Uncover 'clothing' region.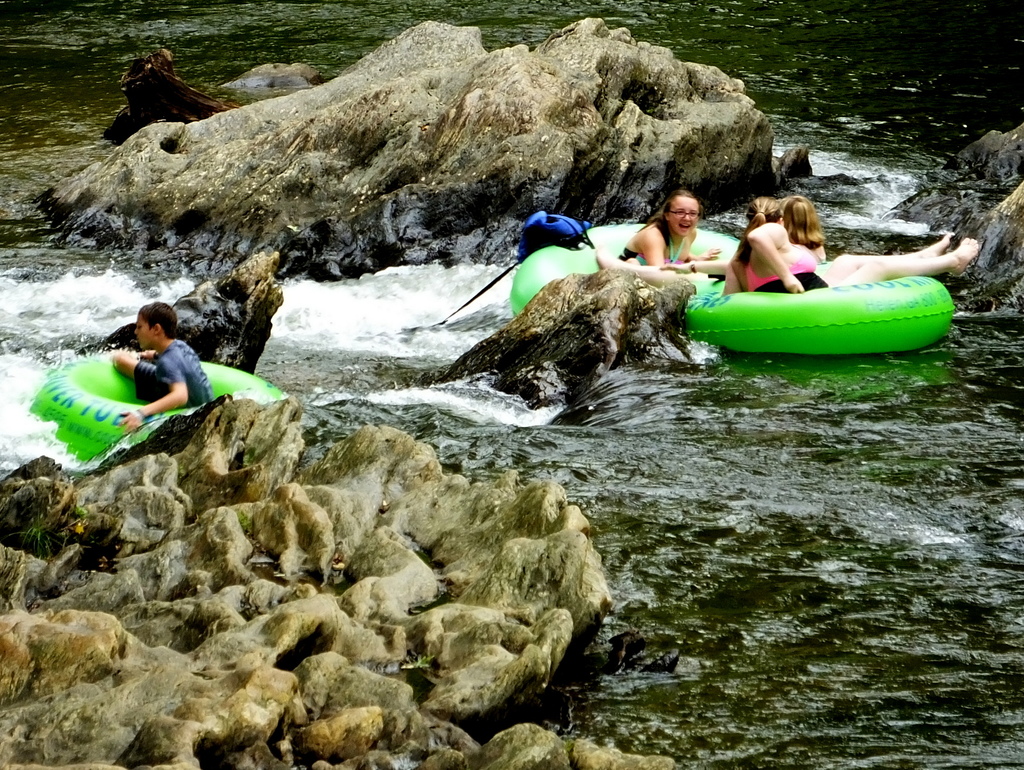
Uncovered: {"x1": 621, "y1": 237, "x2": 691, "y2": 268}.
